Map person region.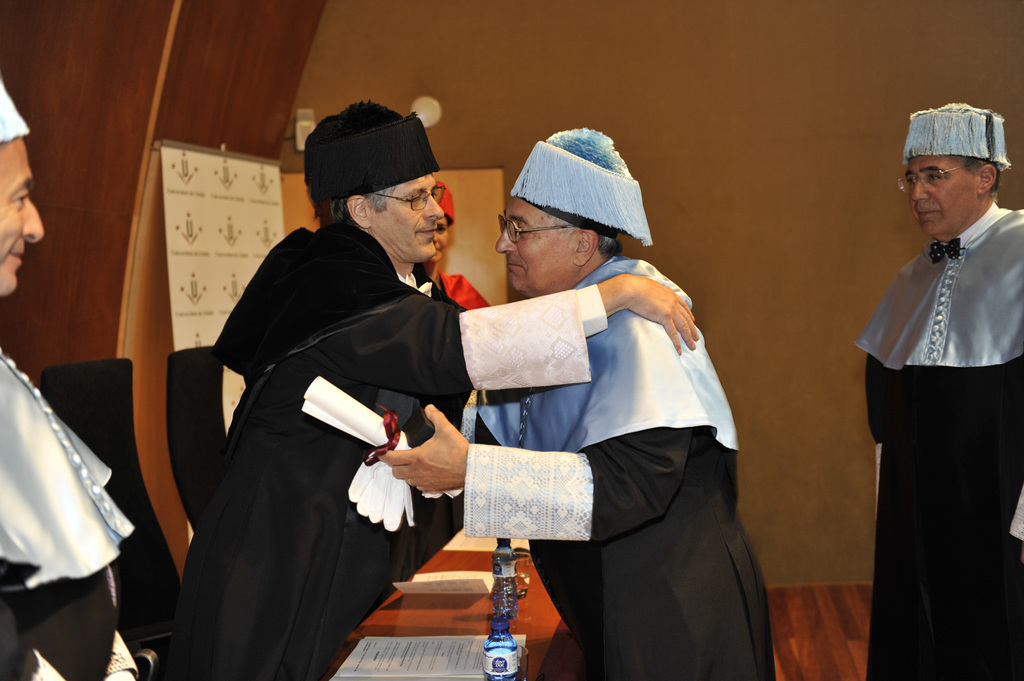
Mapped to box=[157, 98, 700, 680].
